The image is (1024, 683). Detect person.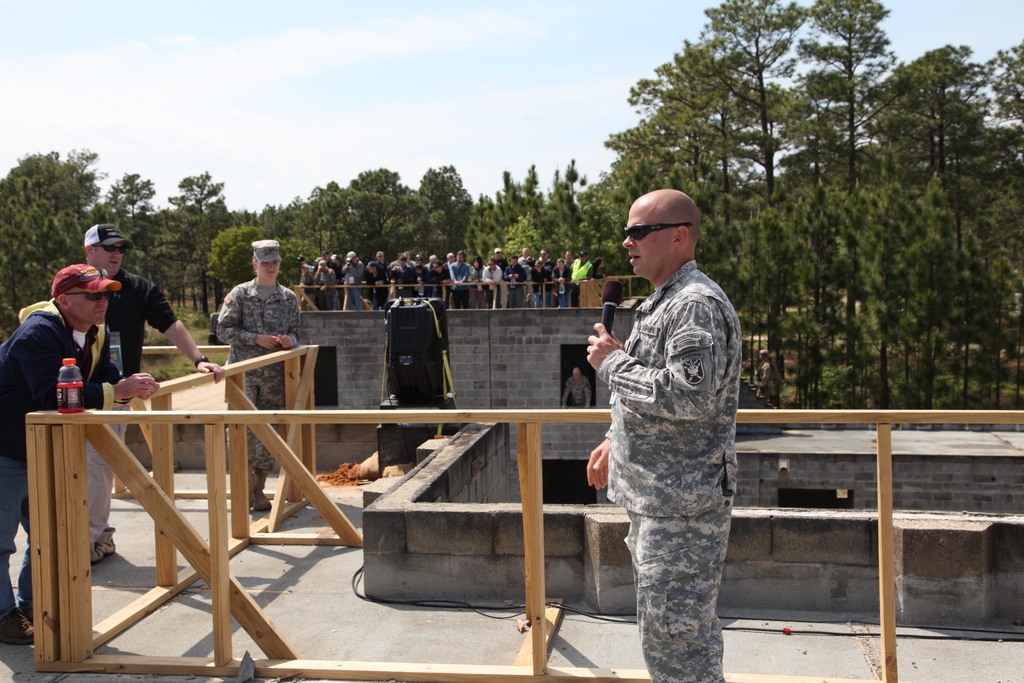
Detection: crop(529, 261, 548, 307).
